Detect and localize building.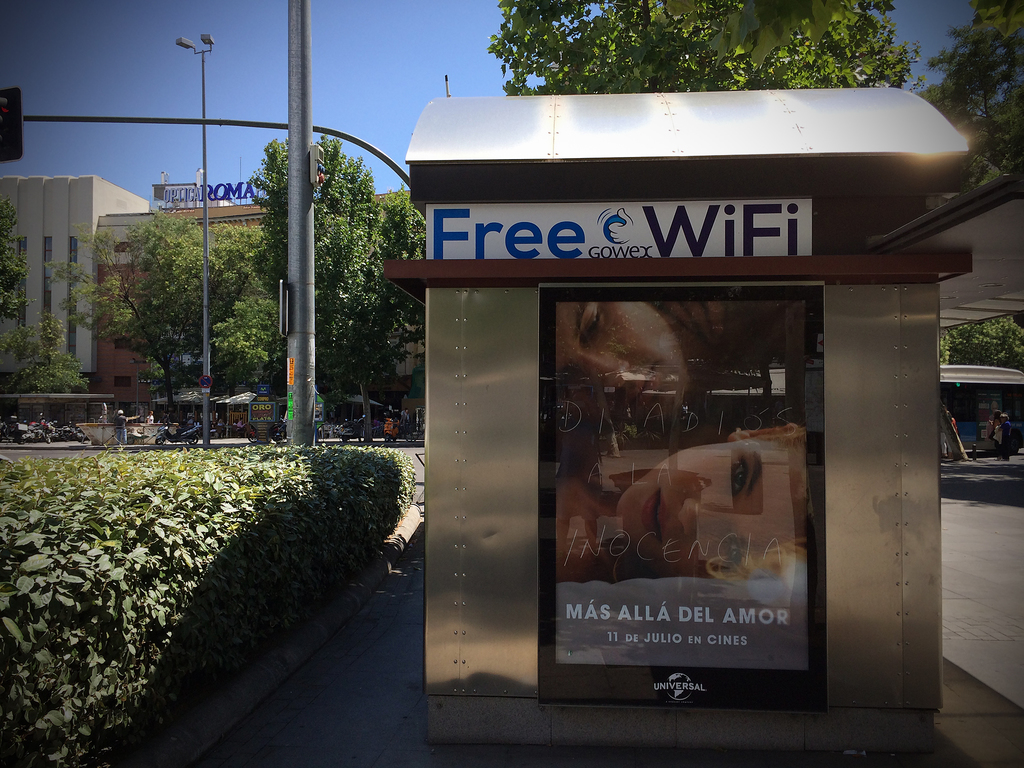
Localized at BBox(0, 175, 426, 441).
